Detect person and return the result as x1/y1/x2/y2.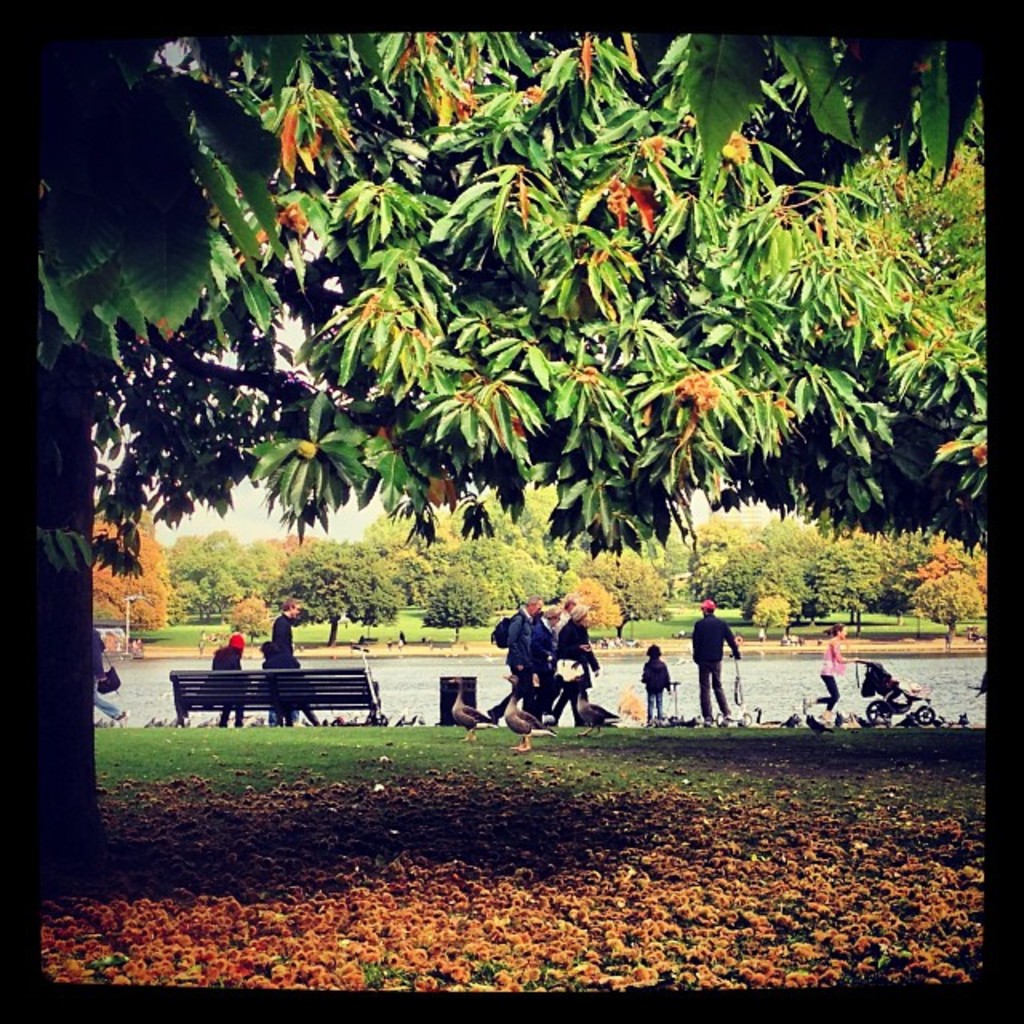
552/590/582/725.
